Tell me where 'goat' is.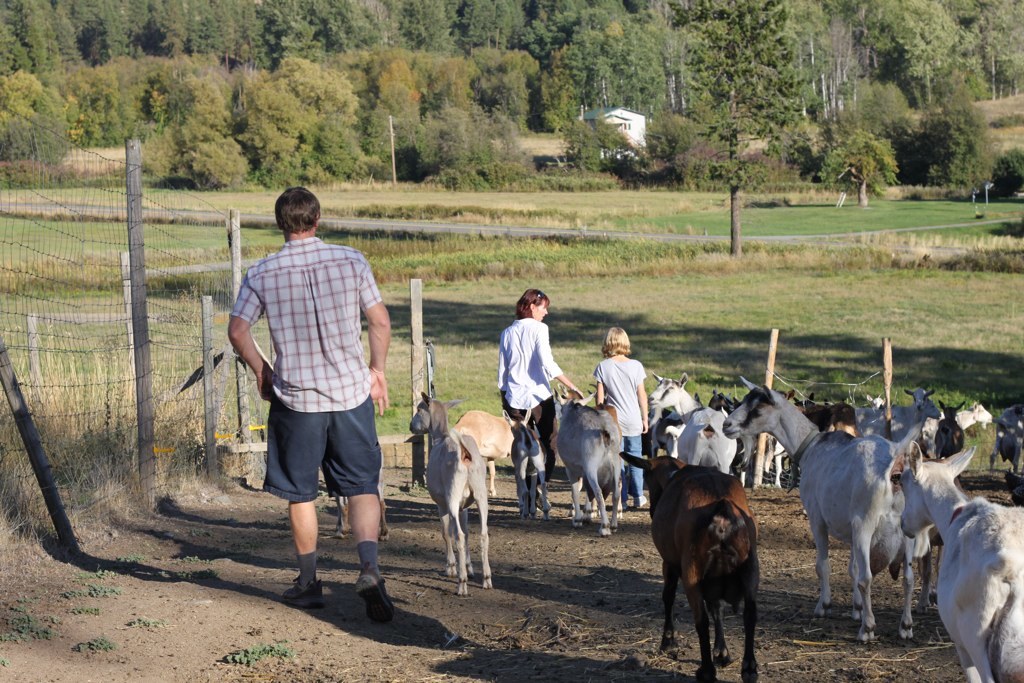
'goat' is at 618, 451, 760, 682.
